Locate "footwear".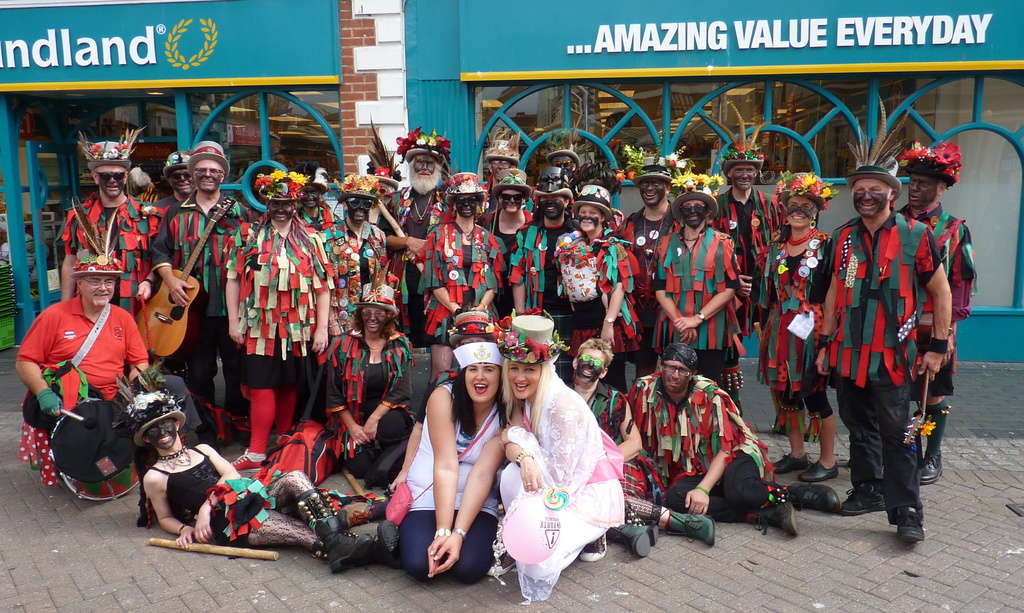
Bounding box: {"left": 844, "top": 484, "right": 890, "bottom": 516}.
